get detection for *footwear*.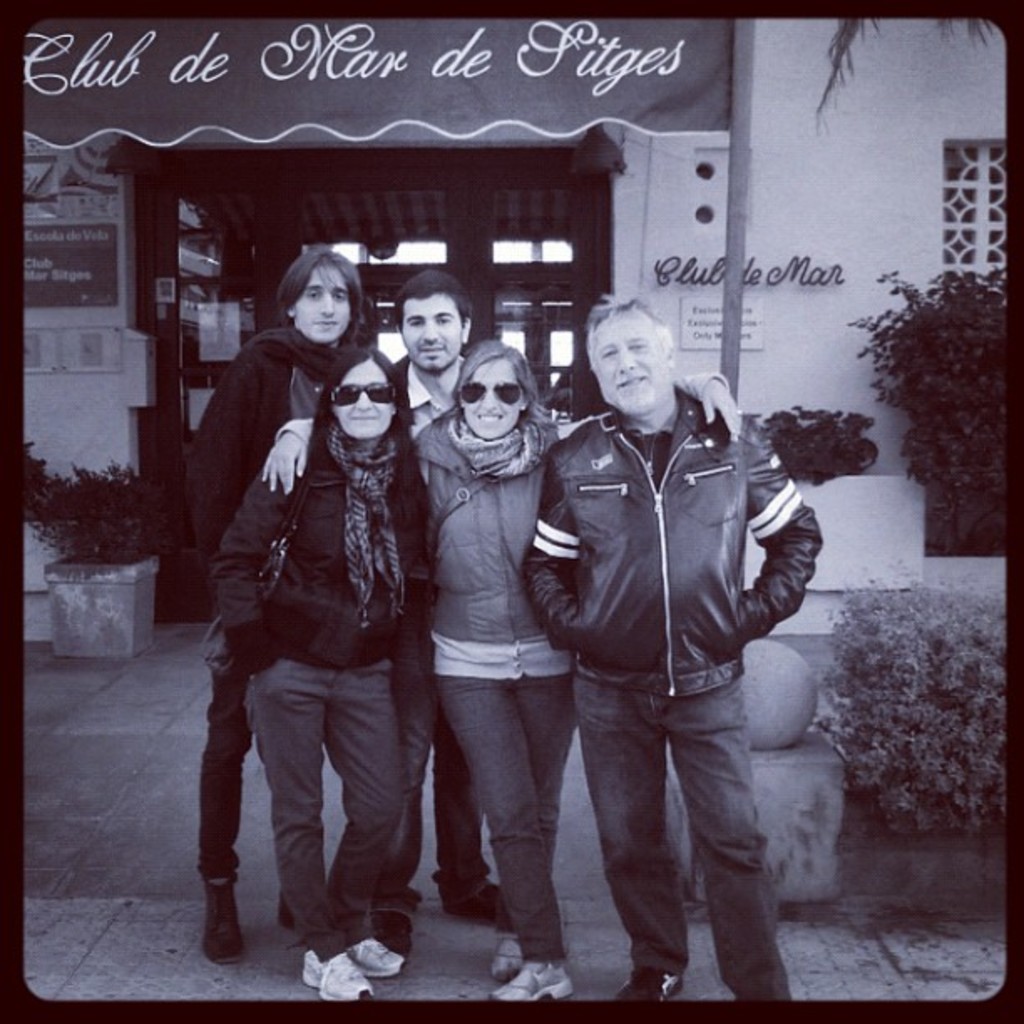
Detection: <box>495,934,527,977</box>.
